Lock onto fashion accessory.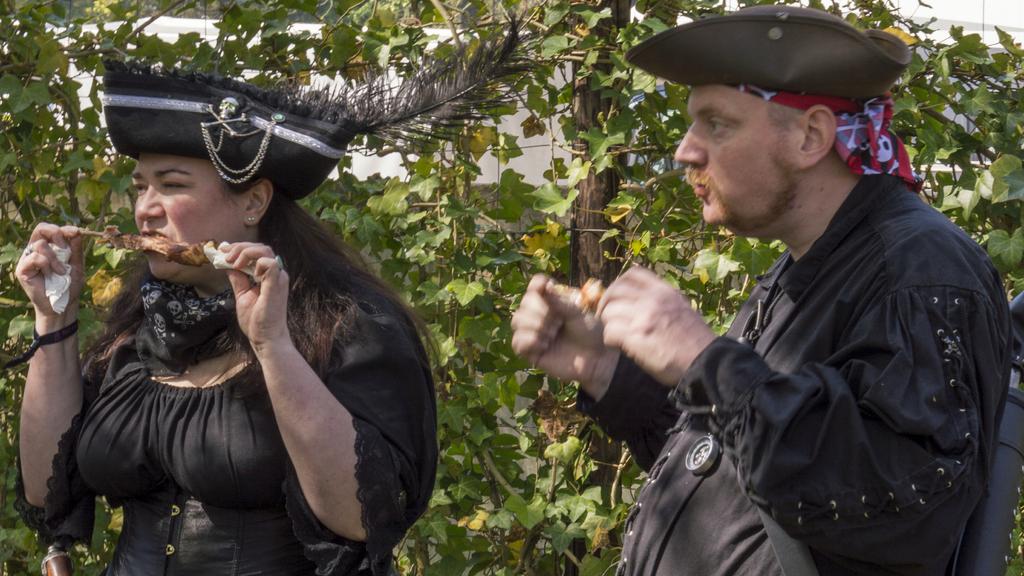
Locked: 0/318/83/373.
